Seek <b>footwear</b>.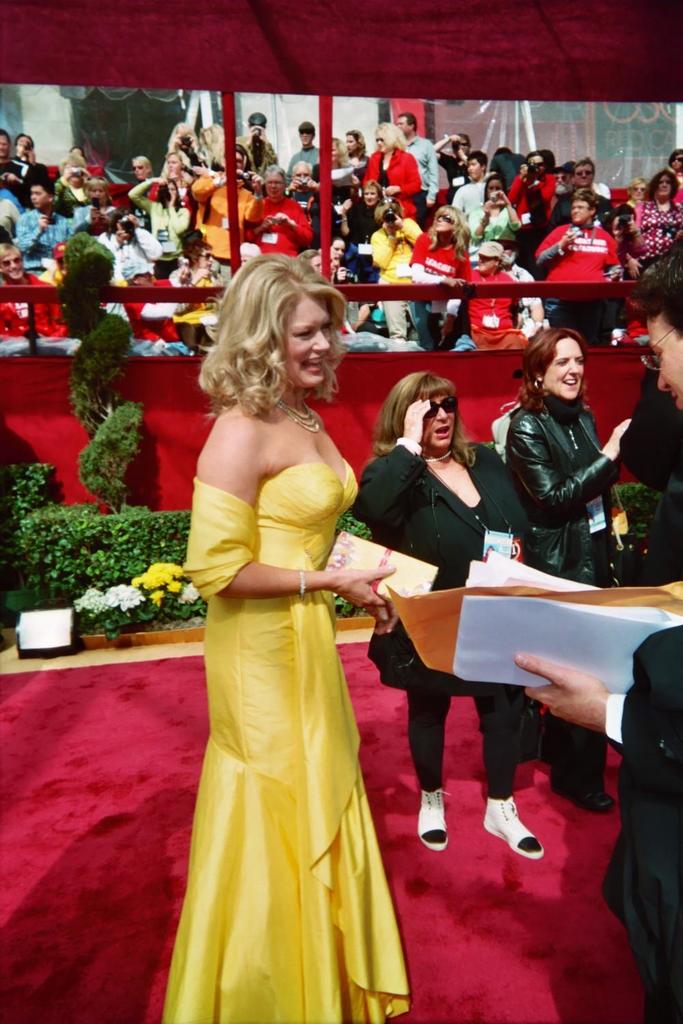
pyautogui.locateOnScreen(559, 785, 613, 816).
